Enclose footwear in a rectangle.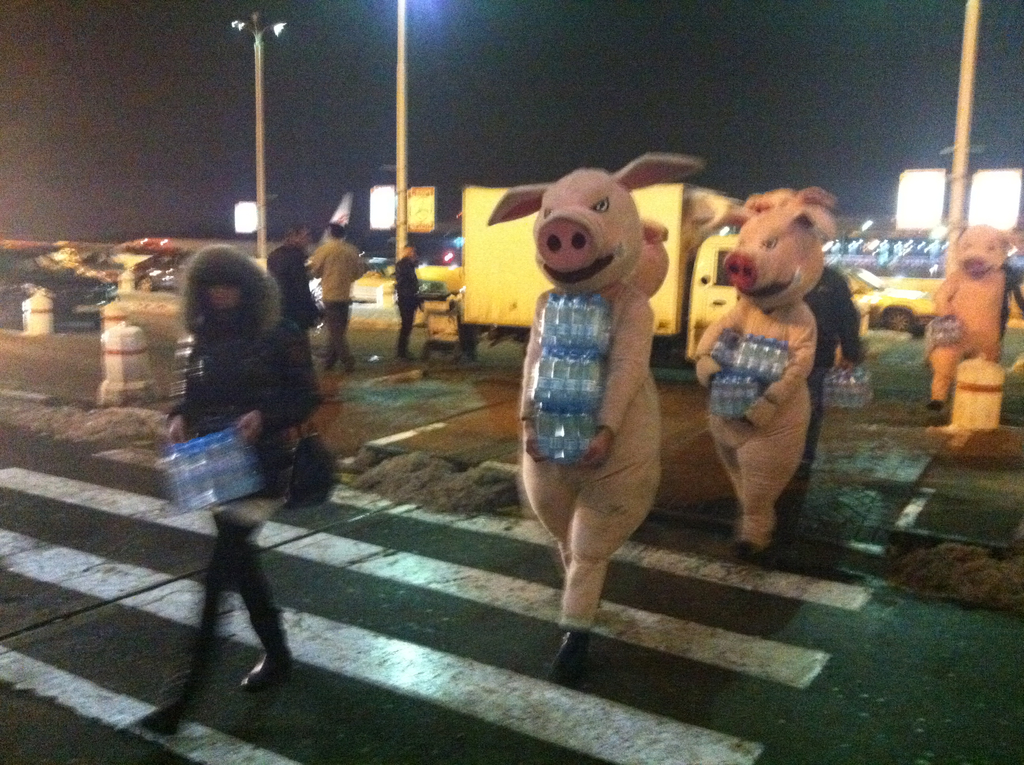
bbox(548, 624, 591, 686).
